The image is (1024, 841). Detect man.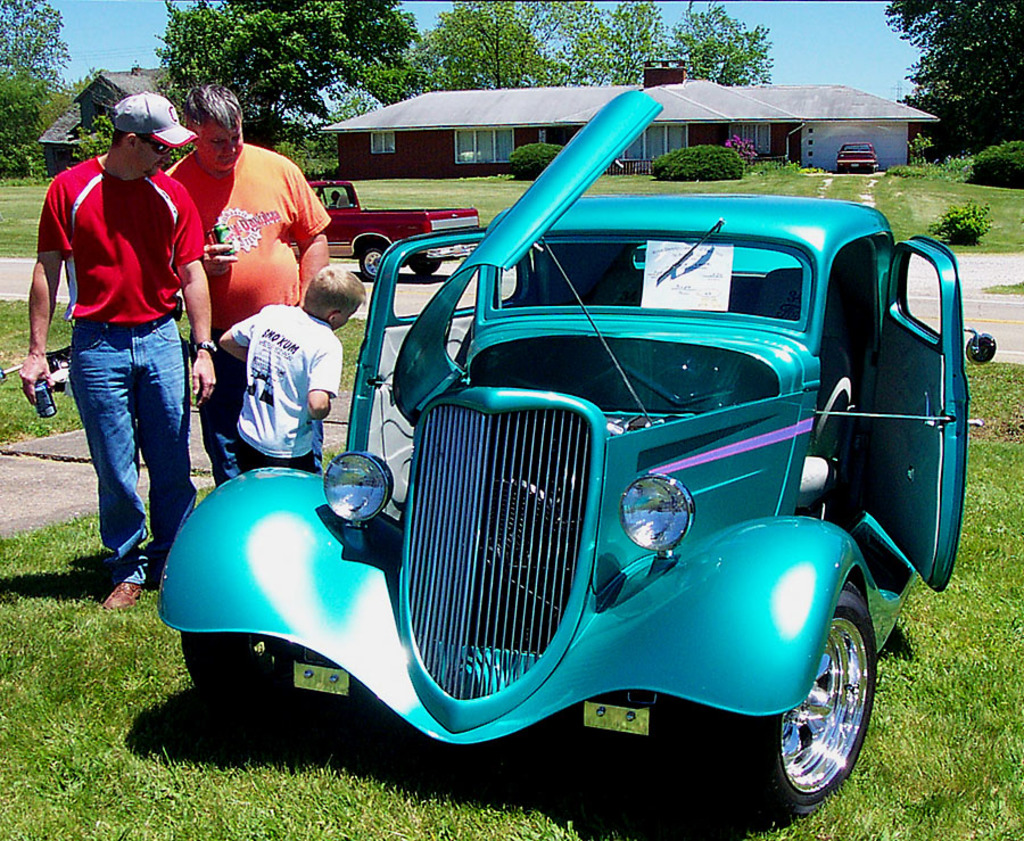
Detection: [154,83,336,500].
